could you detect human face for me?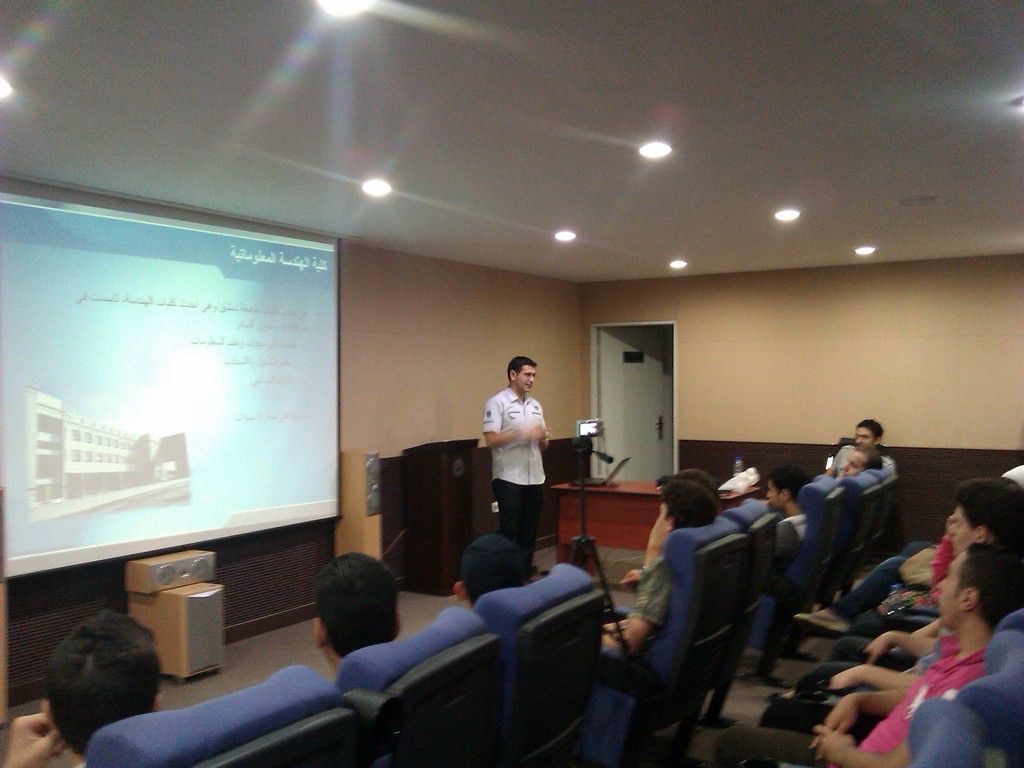
Detection result: <bbox>945, 497, 972, 549</bbox>.
